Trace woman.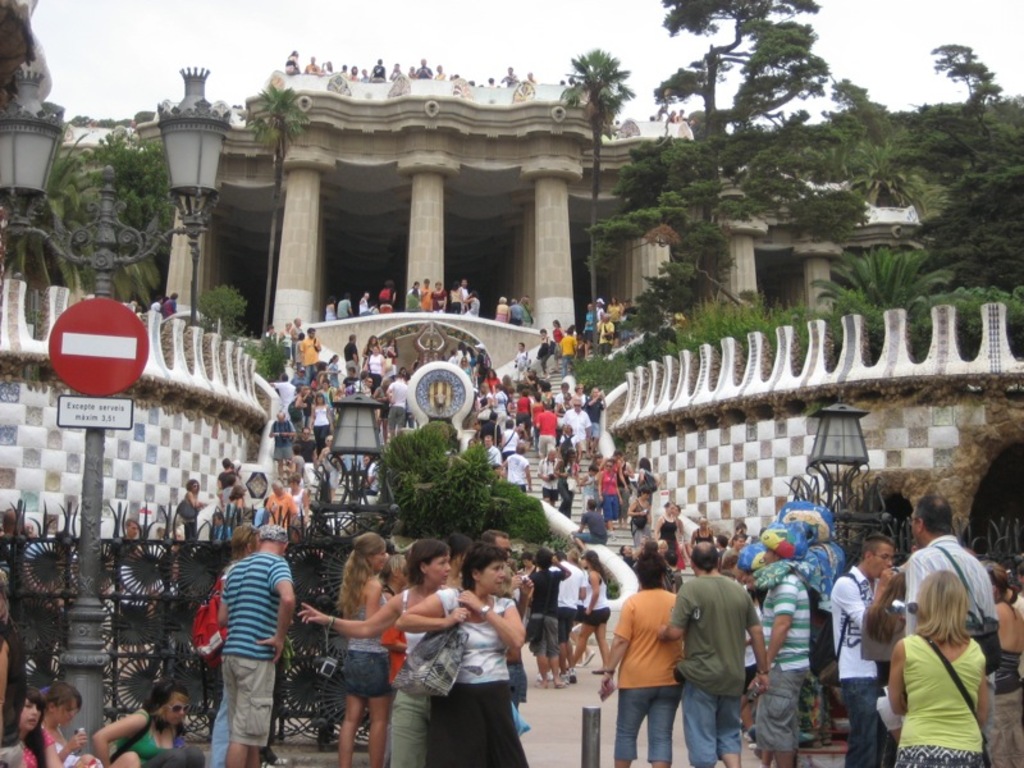
Traced to [603, 294, 622, 333].
